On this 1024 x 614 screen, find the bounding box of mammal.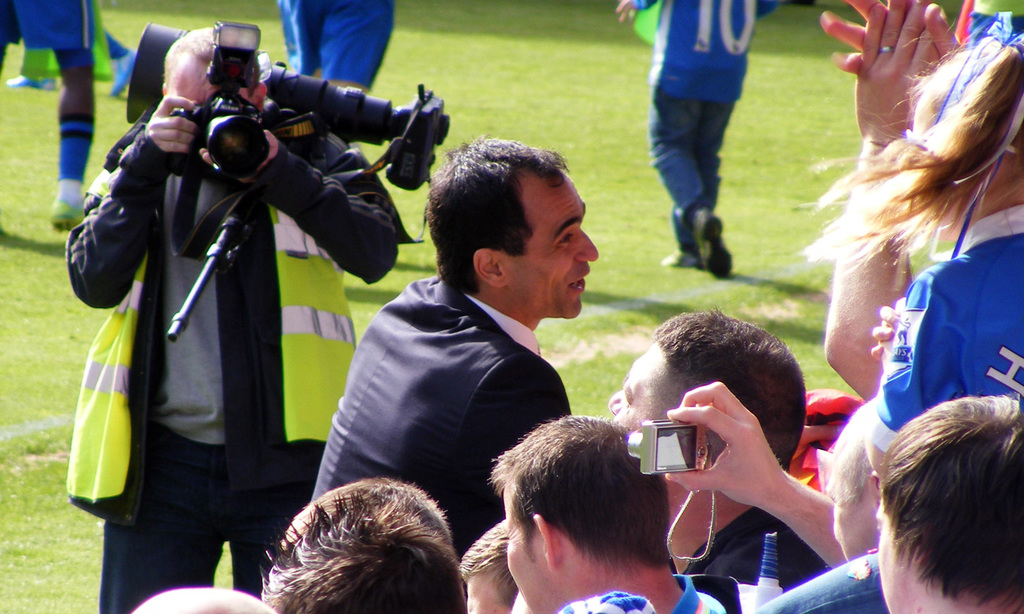
Bounding box: BBox(605, 306, 830, 613).
